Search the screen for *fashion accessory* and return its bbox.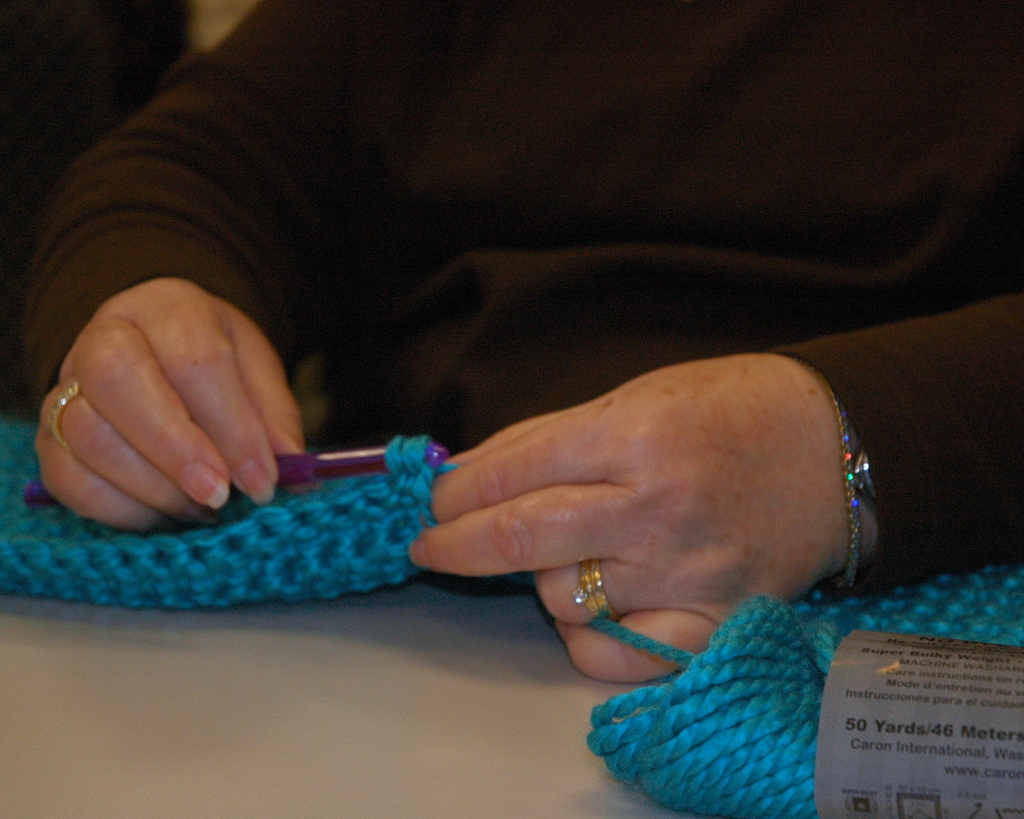
Found: box(568, 560, 628, 630).
